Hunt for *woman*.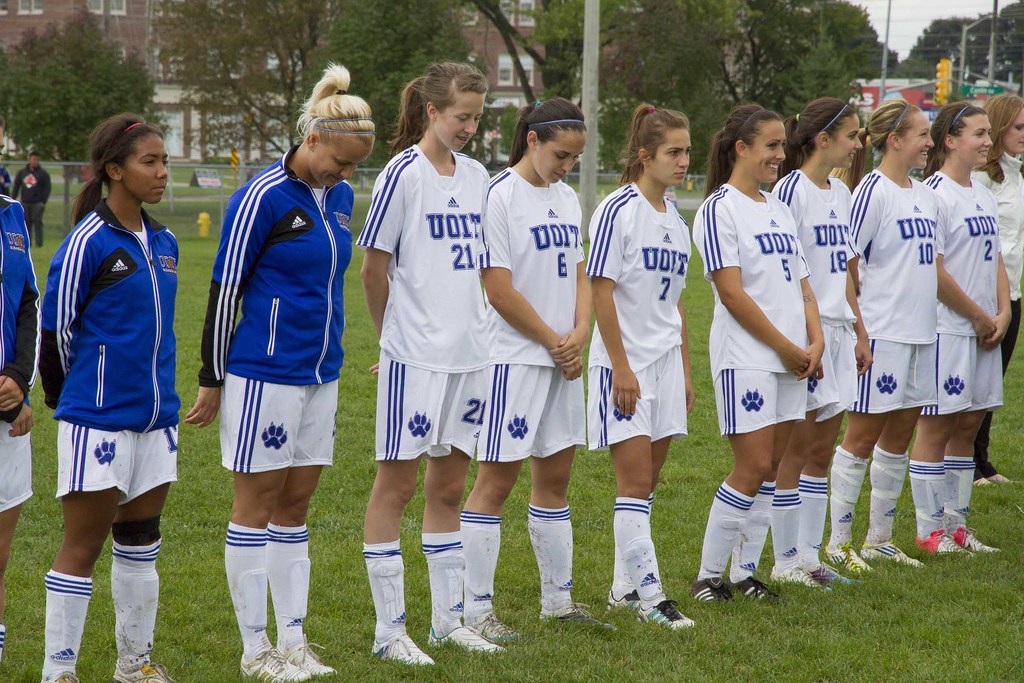
Hunted down at bbox=[691, 104, 824, 609].
